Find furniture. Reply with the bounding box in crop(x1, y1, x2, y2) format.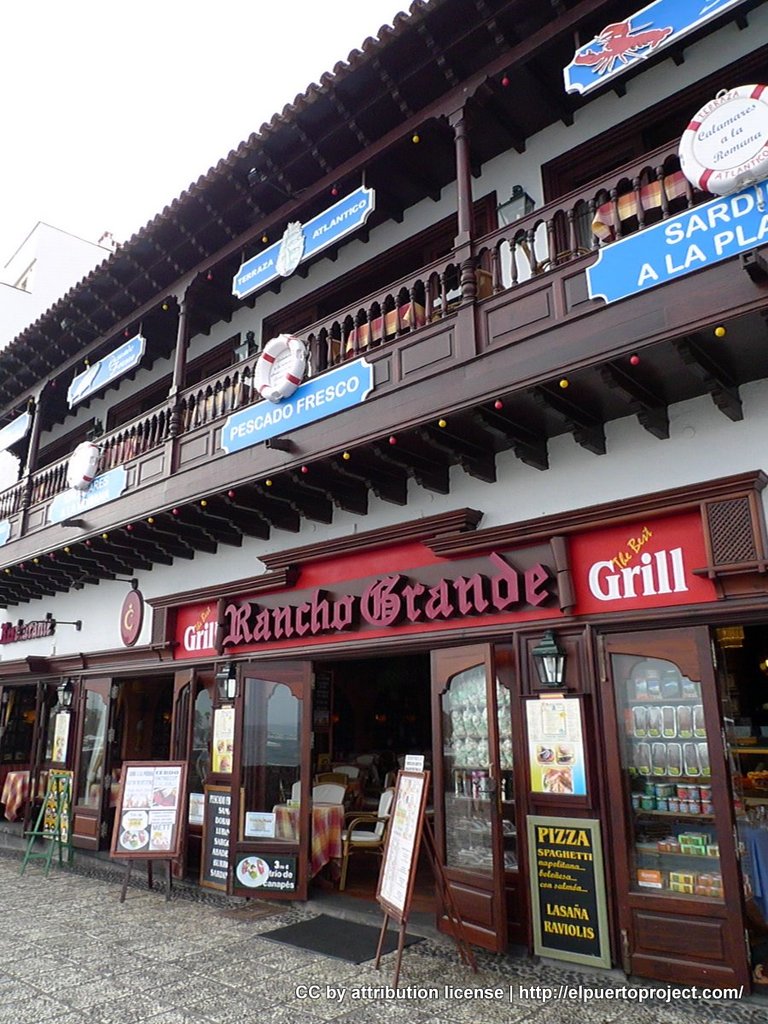
crop(99, 433, 154, 471).
